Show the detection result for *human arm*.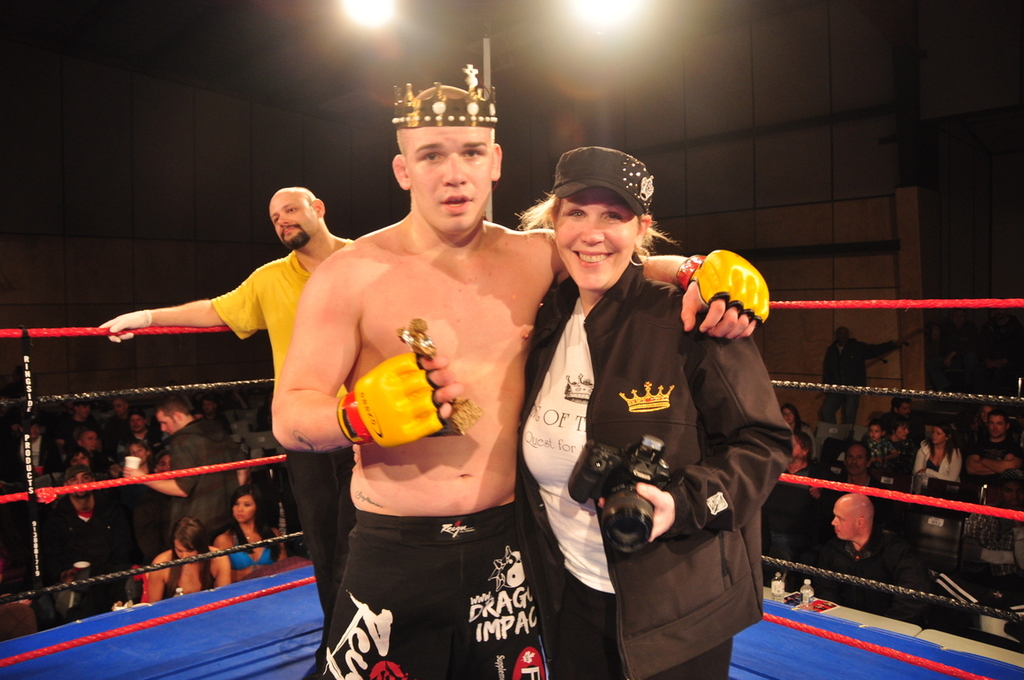
crop(81, 264, 263, 371).
